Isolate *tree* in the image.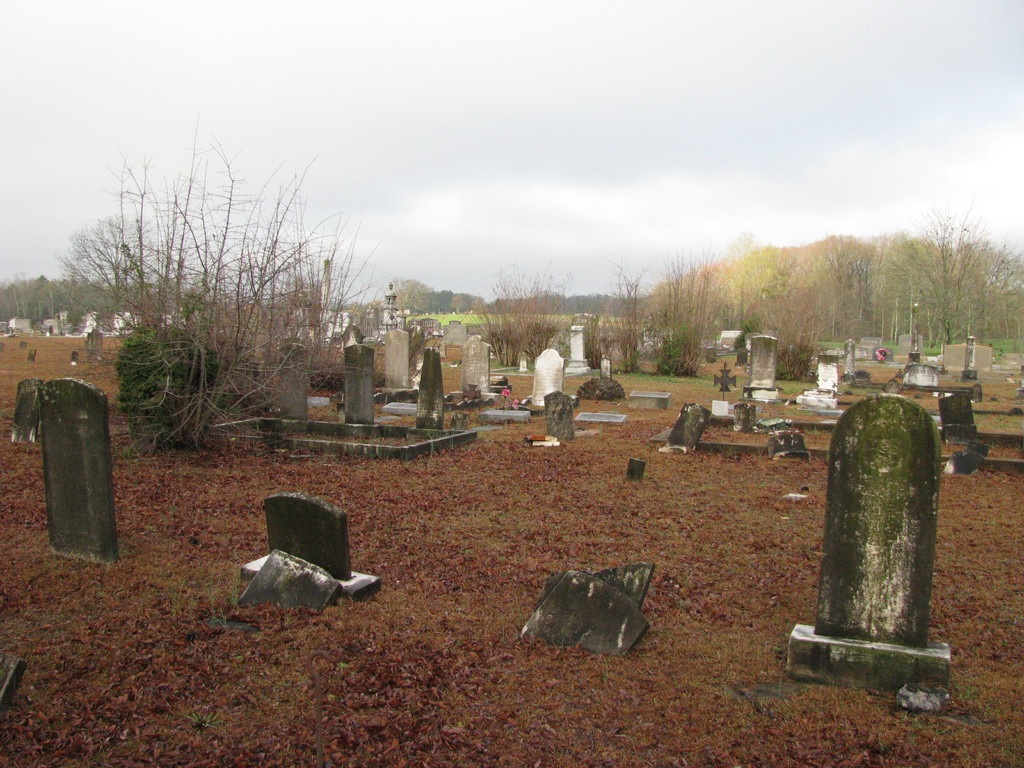
Isolated region: select_region(803, 227, 888, 323).
